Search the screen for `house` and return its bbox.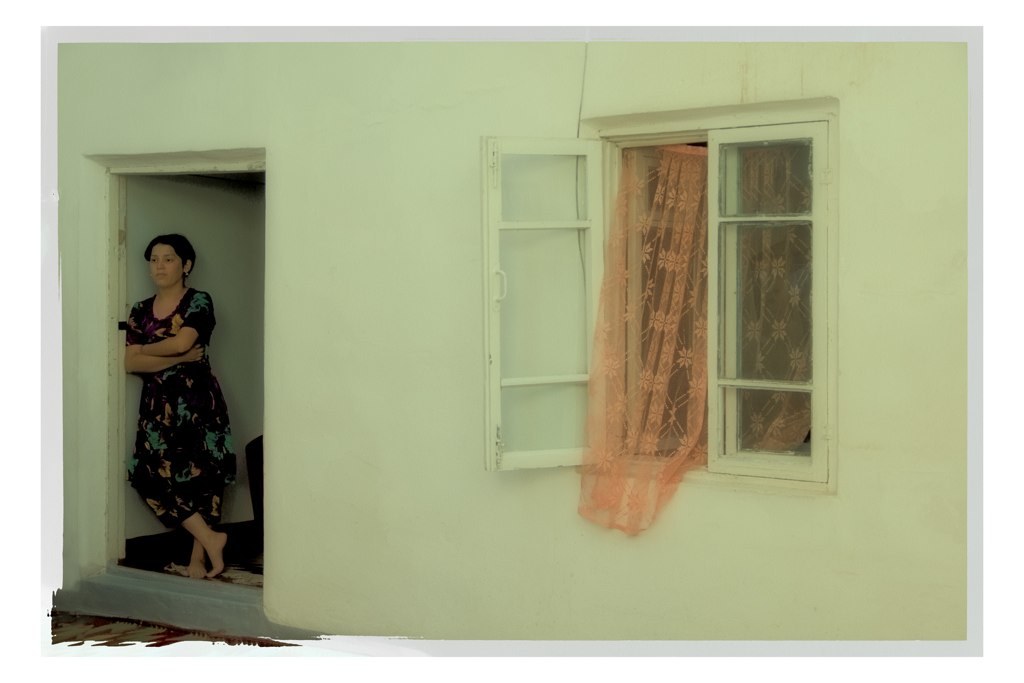
Found: [14,27,927,634].
